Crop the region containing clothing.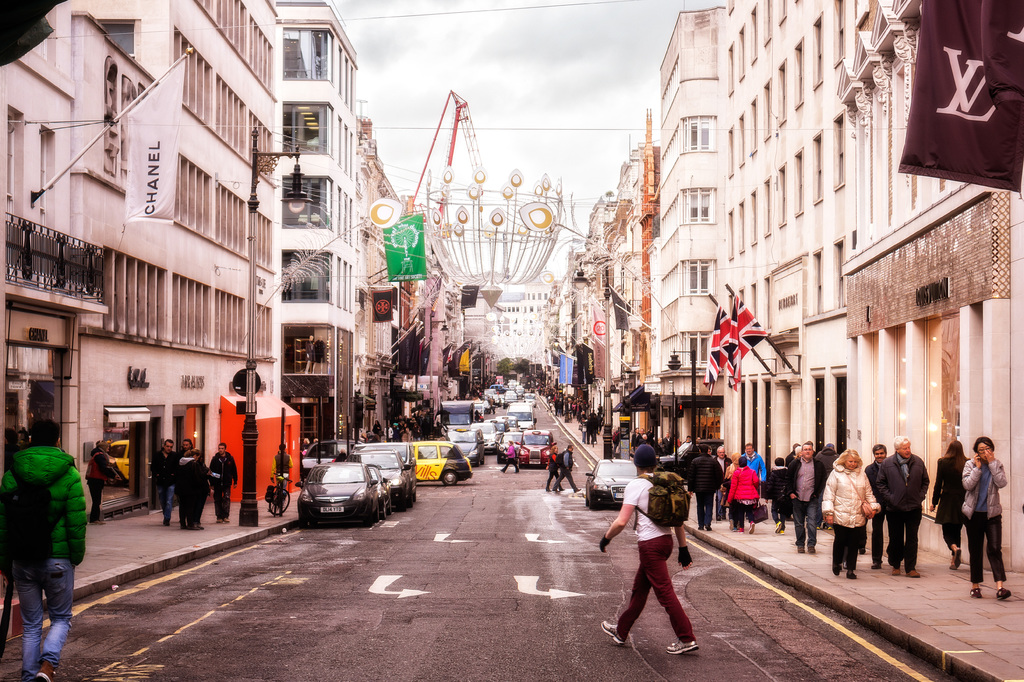
Crop region: [152, 448, 177, 522].
